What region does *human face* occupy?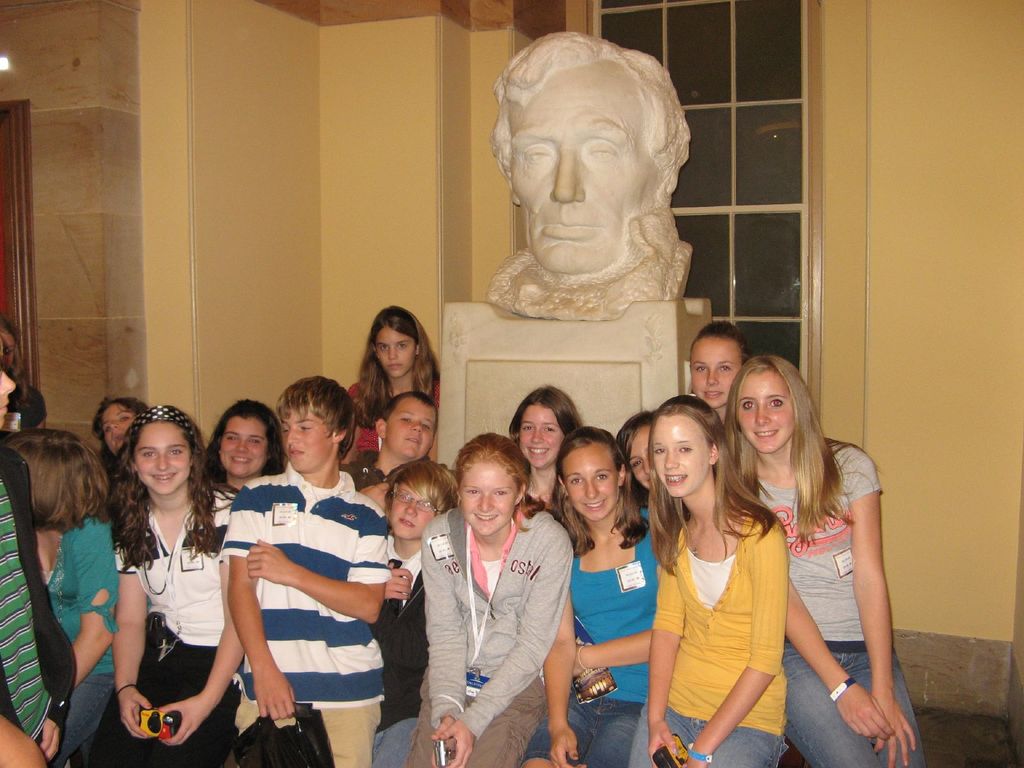
0/369/13/424.
